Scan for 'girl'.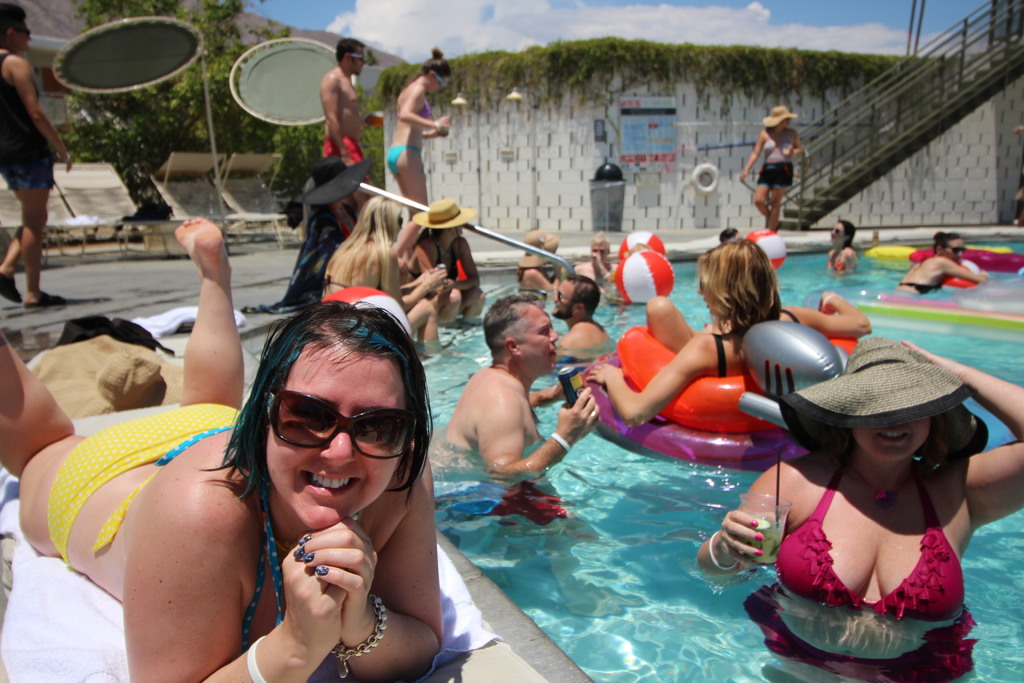
Scan result: l=586, t=227, r=872, b=435.
